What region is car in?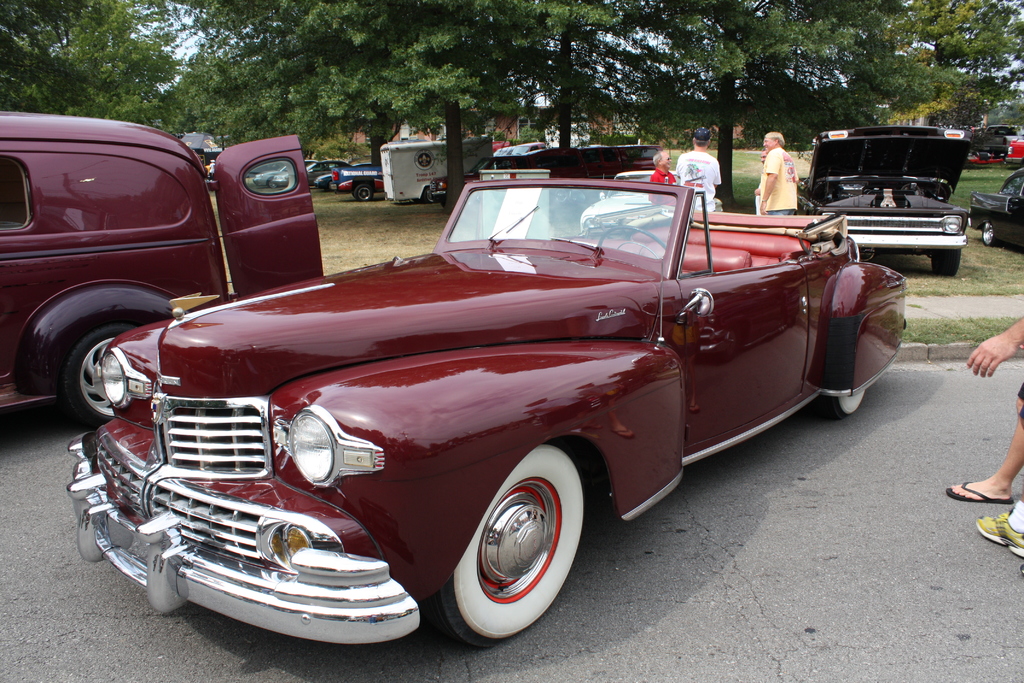
box=[794, 111, 969, 277].
